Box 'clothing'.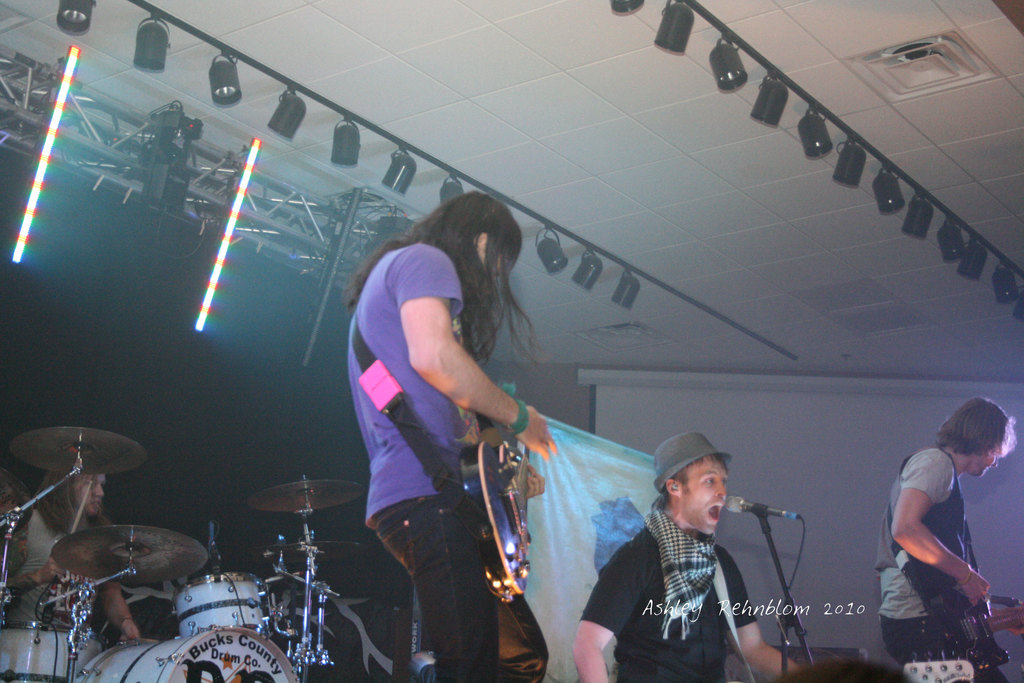
x1=595 y1=473 x2=789 y2=675.
